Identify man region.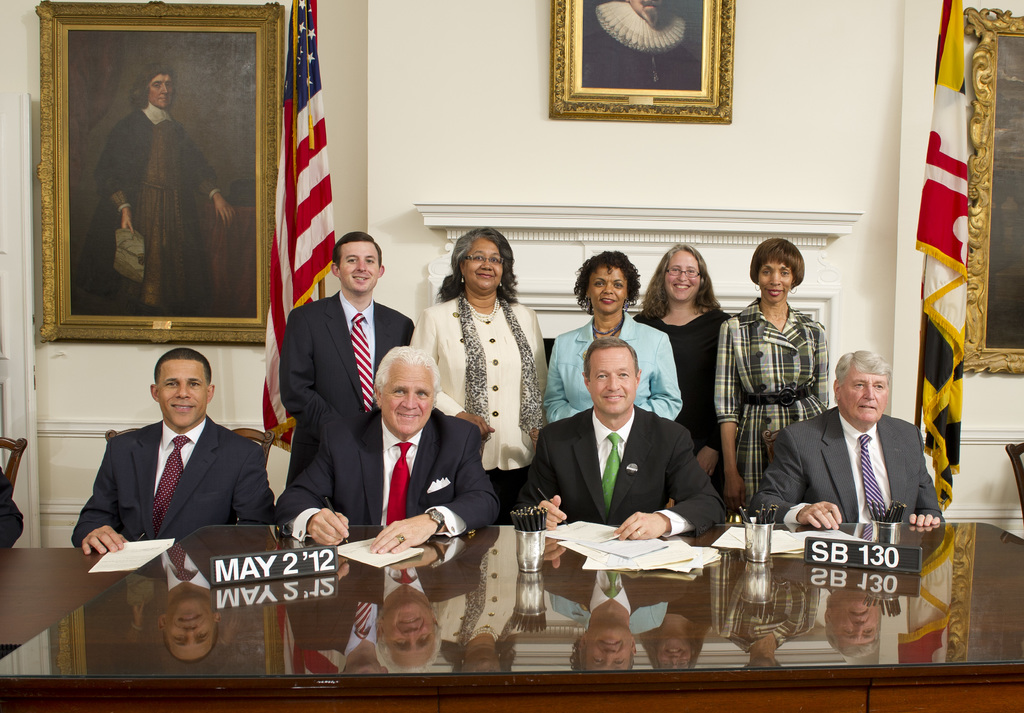
Region: 516 328 700 531.
